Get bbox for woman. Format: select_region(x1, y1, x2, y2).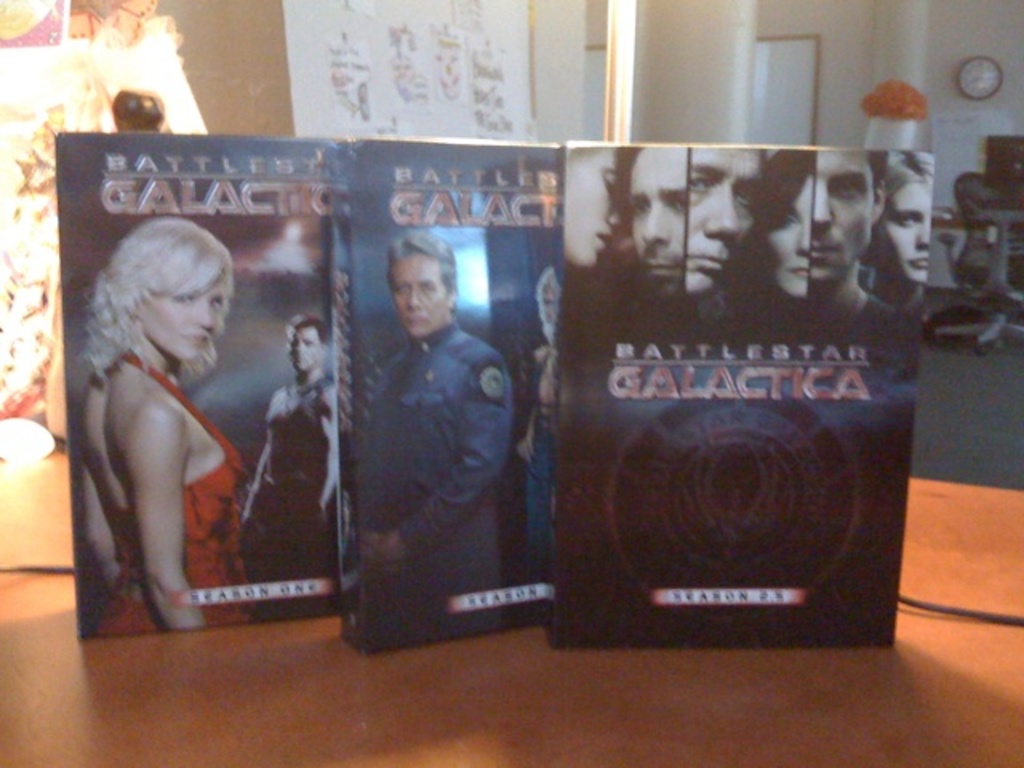
select_region(755, 144, 816, 306).
